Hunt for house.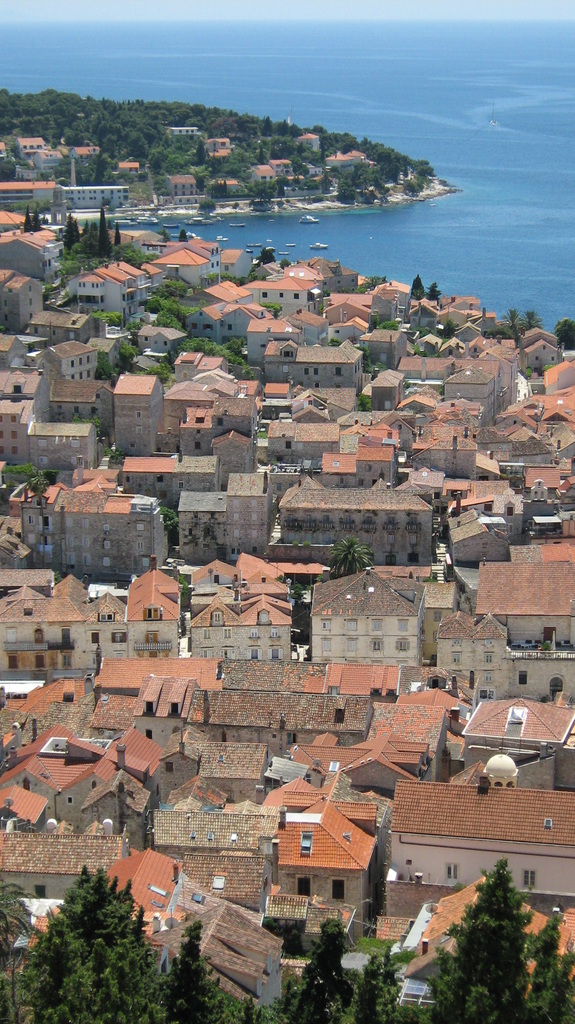
Hunted down at box(270, 418, 345, 458).
